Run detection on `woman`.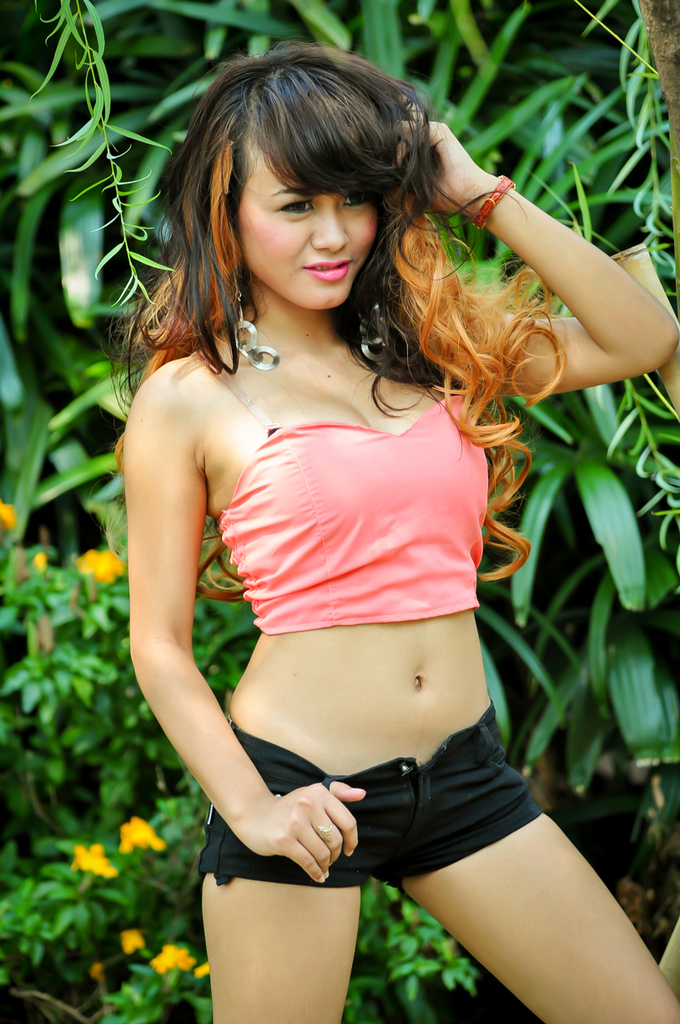
Result: (x1=74, y1=39, x2=601, y2=1001).
